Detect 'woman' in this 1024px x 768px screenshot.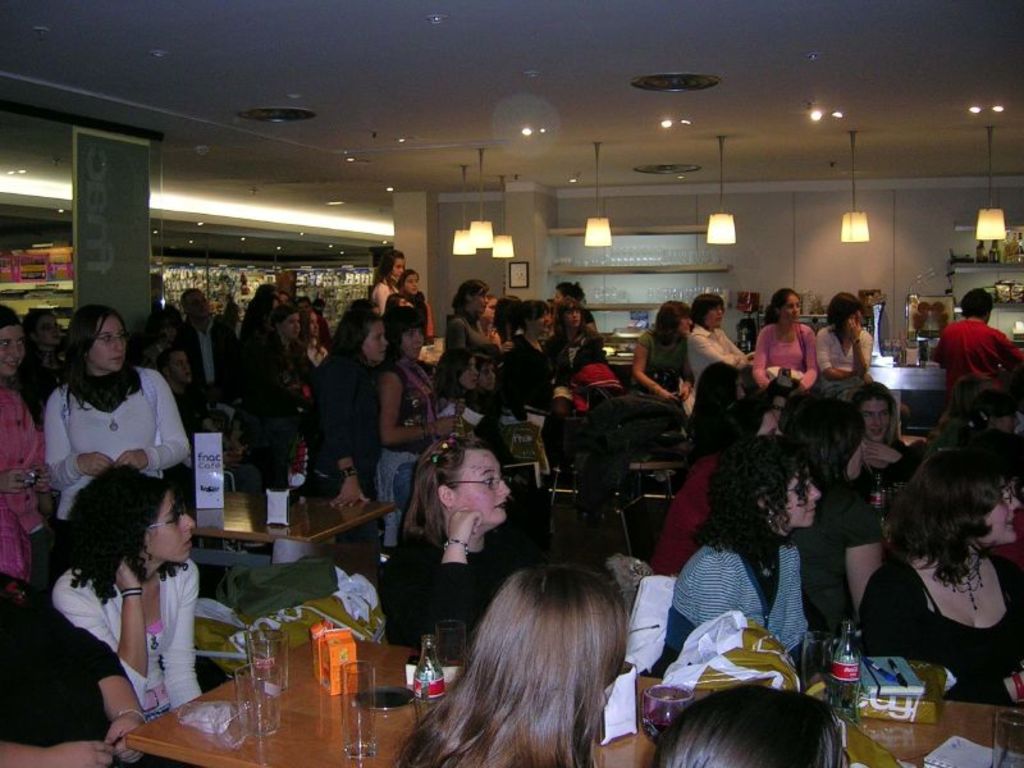
Detection: detection(54, 462, 201, 767).
